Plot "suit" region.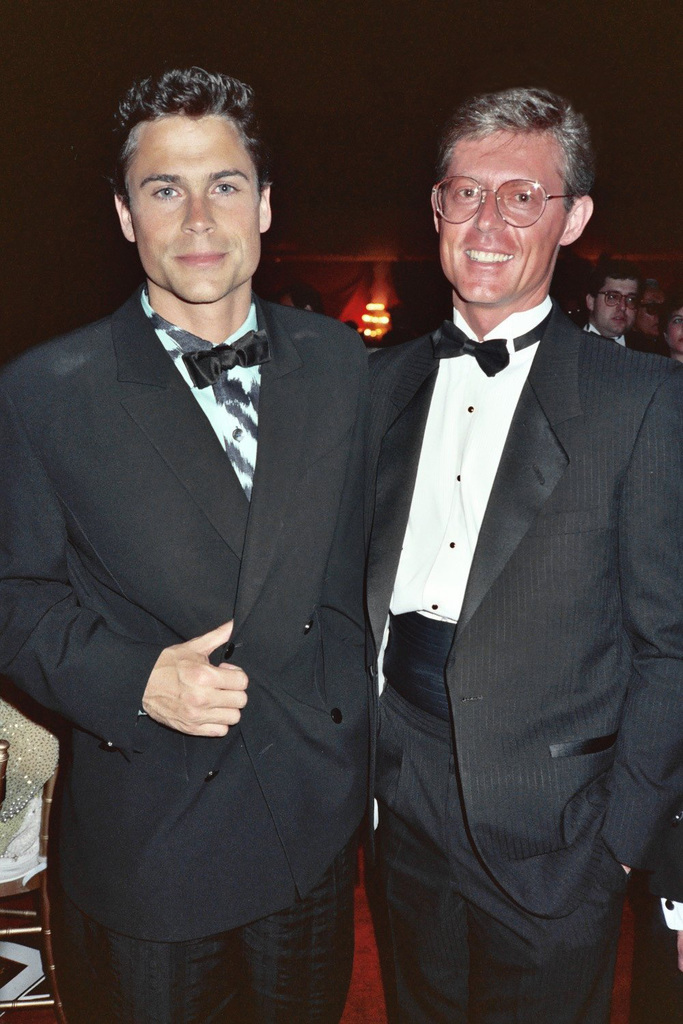
Plotted at [x1=0, y1=281, x2=372, y2=1023].
